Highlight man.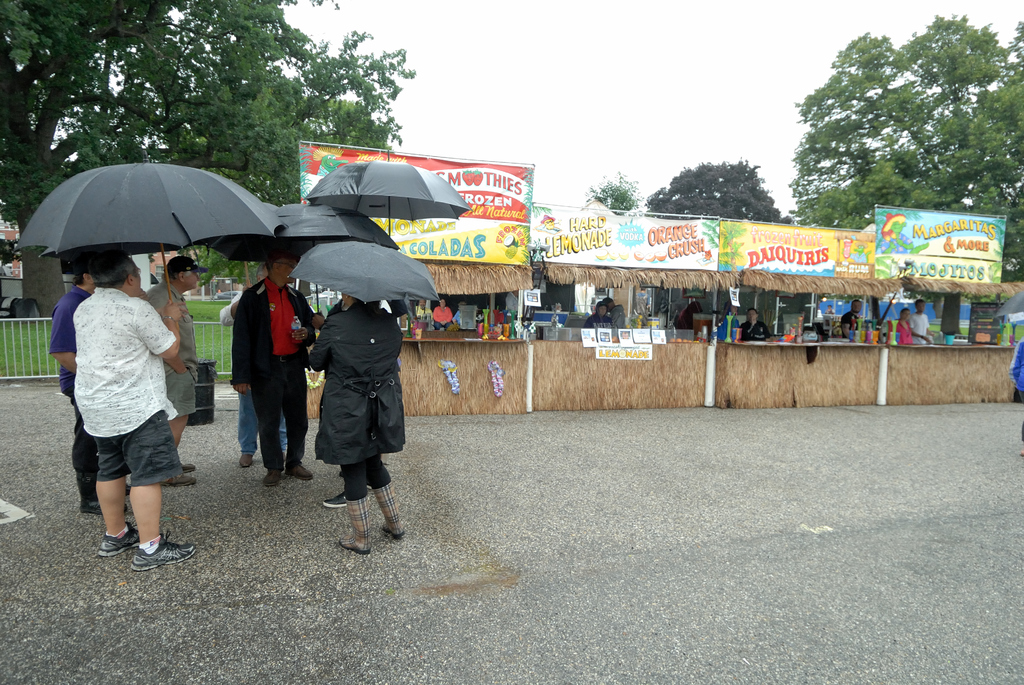
Highlighted region: [145, 255, 202, 488].
